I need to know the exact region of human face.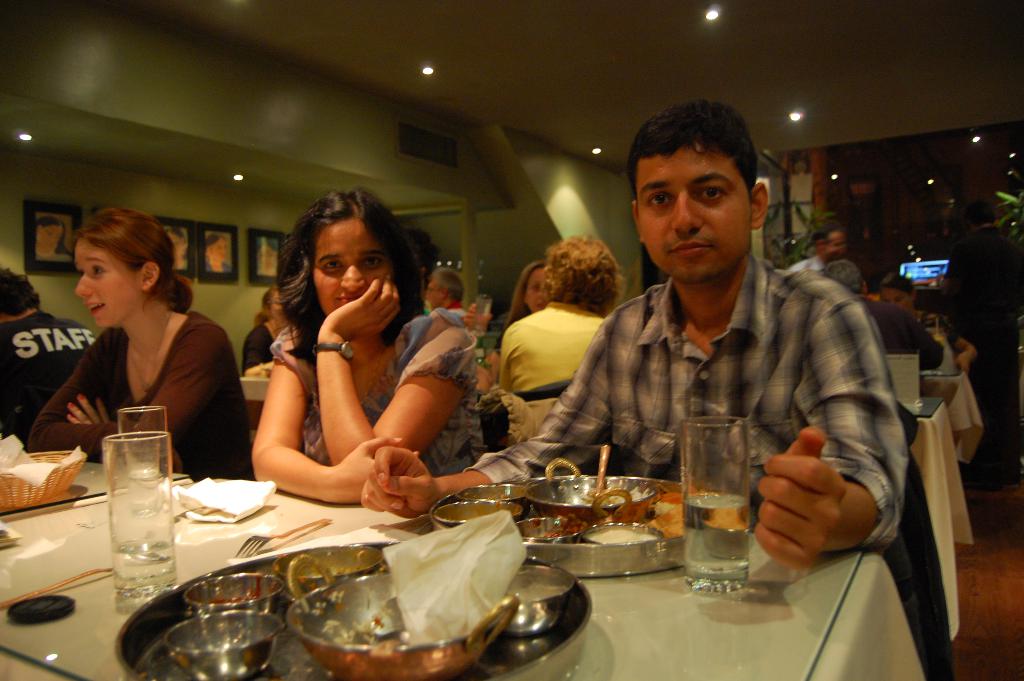
Region: 876 289 916 315.
